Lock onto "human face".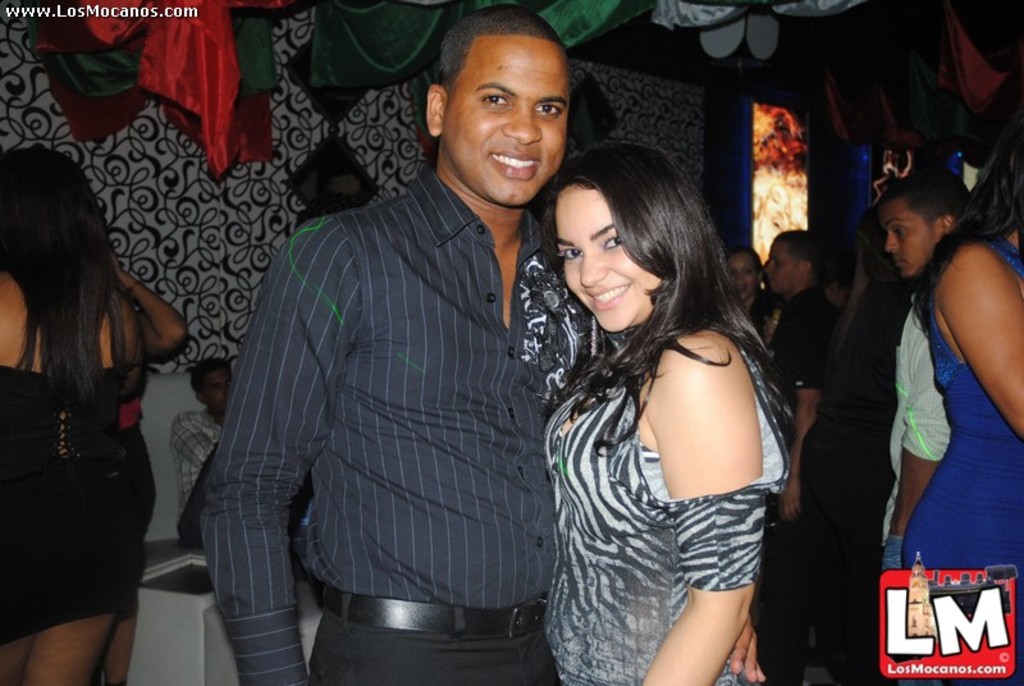
Locked: crop(558, 186, 655, 337).
